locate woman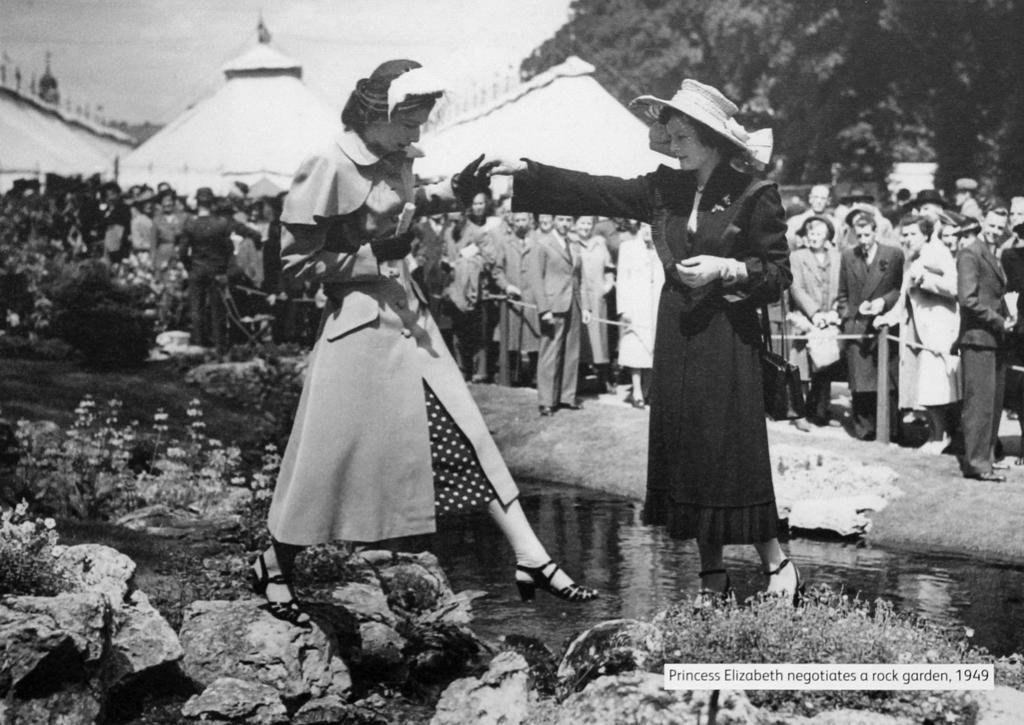
952:178:992:225
